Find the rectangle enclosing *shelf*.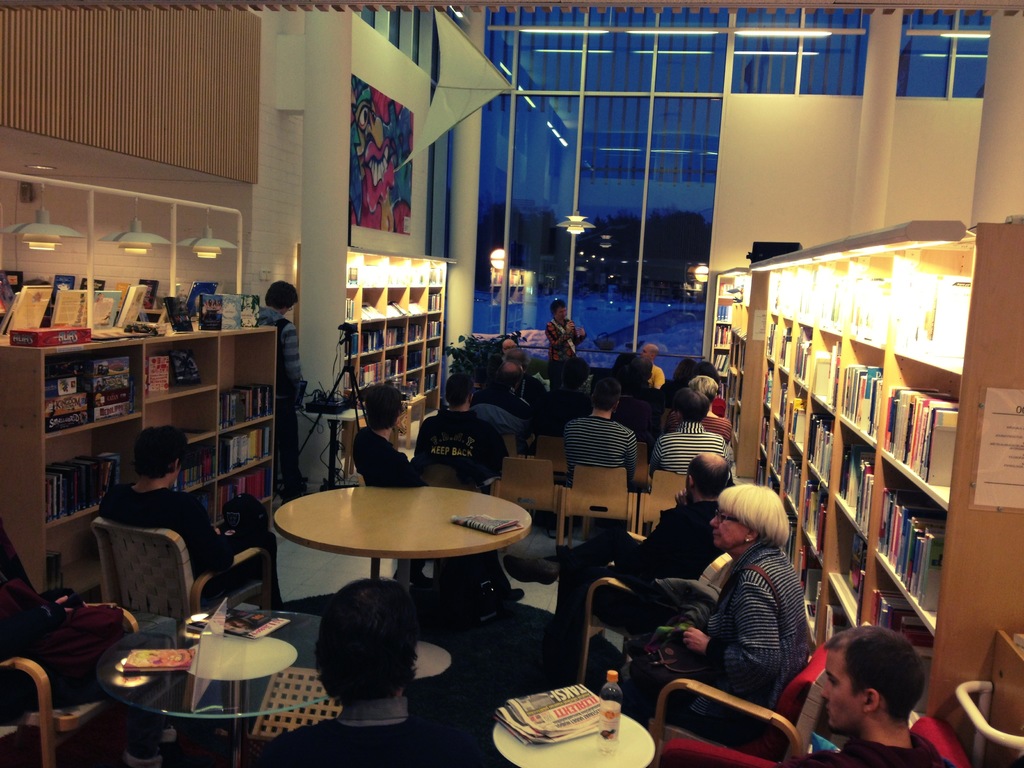
[x1=44, y1=435, x2=134, y2=518].
